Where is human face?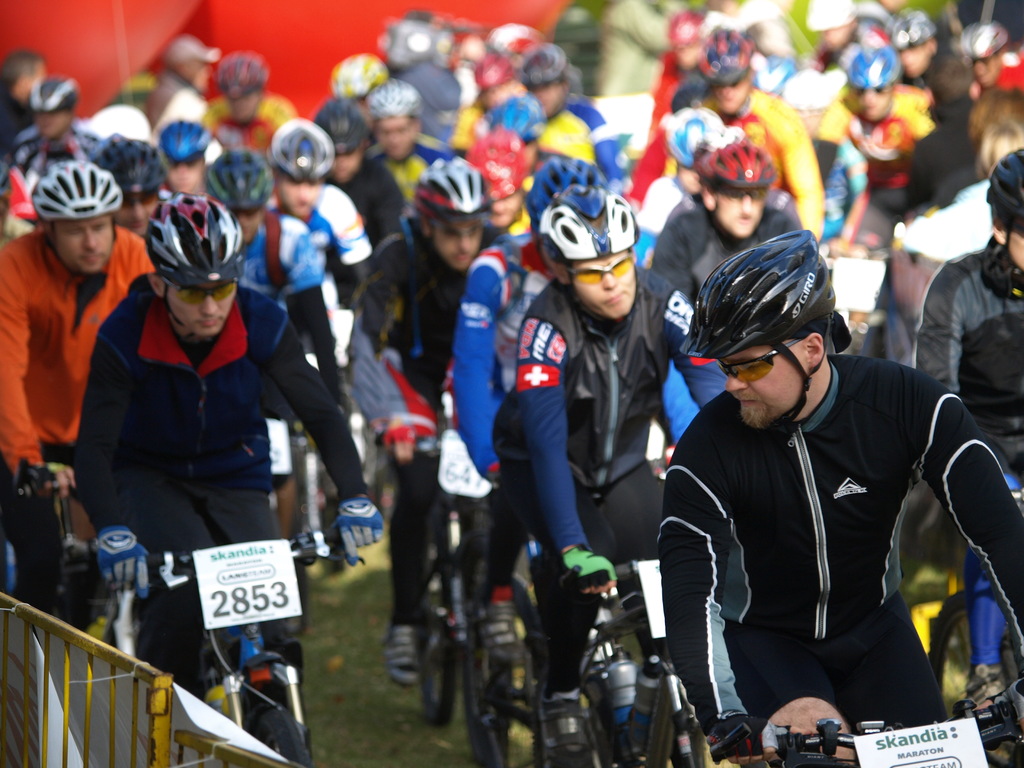
277/177/323/218.
